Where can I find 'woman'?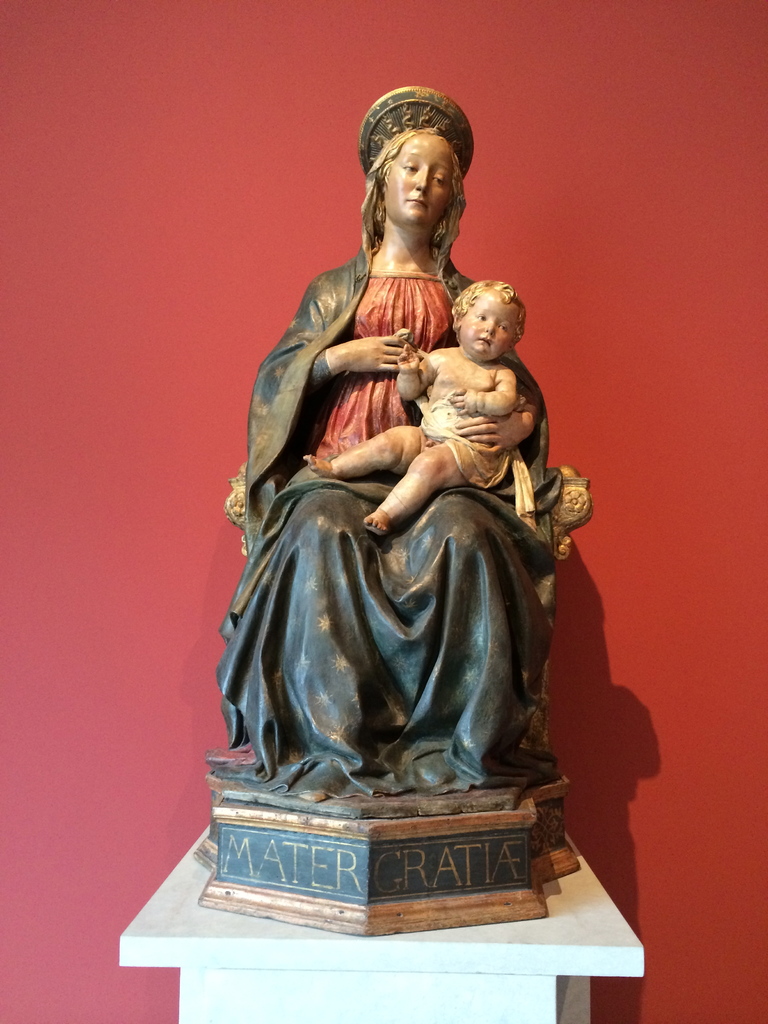
You can find it at locate(241, 92, 552, 799).
